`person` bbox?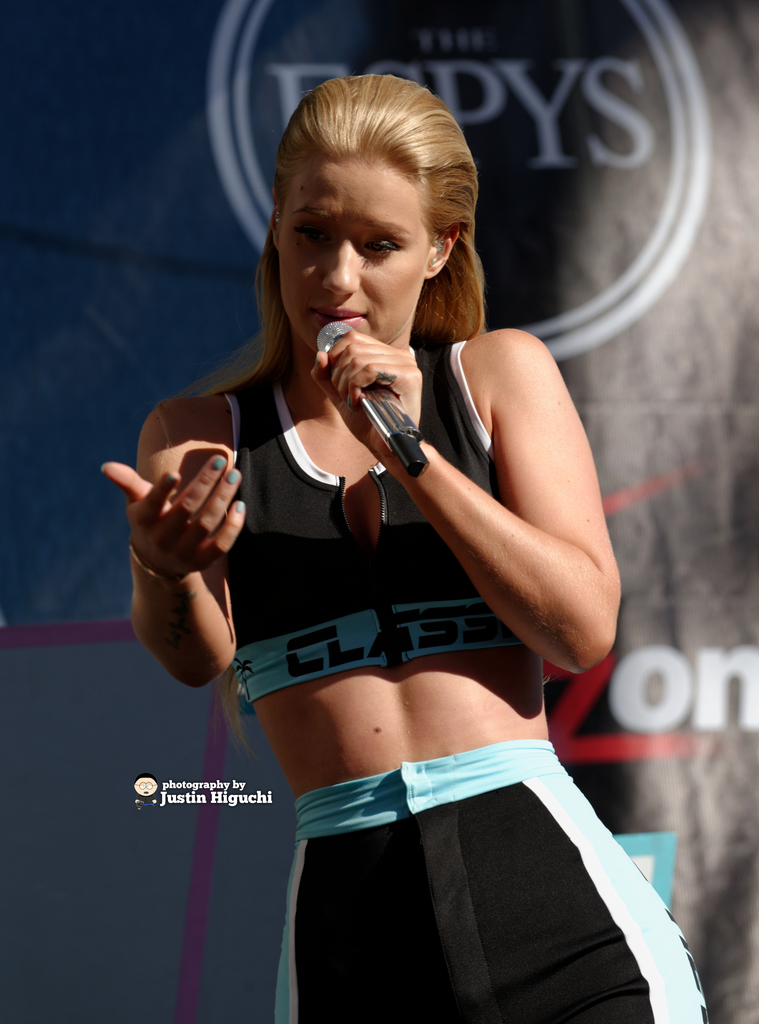
{"left": 97, "top": 56, "right": 715, "bottom": 1023}
